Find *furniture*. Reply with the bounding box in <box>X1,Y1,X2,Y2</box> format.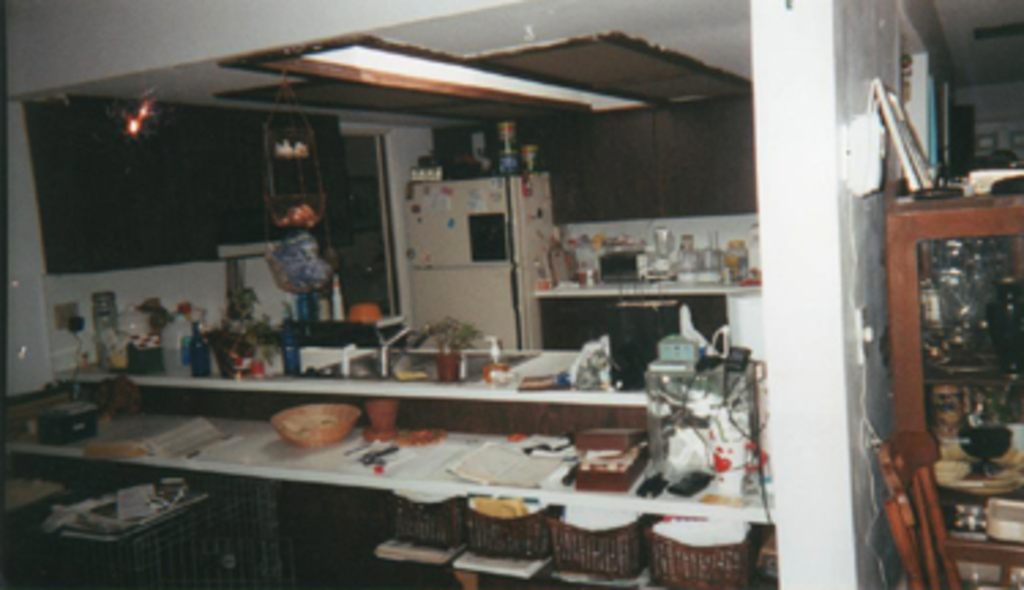
<box>0,404,770,587</box>.
